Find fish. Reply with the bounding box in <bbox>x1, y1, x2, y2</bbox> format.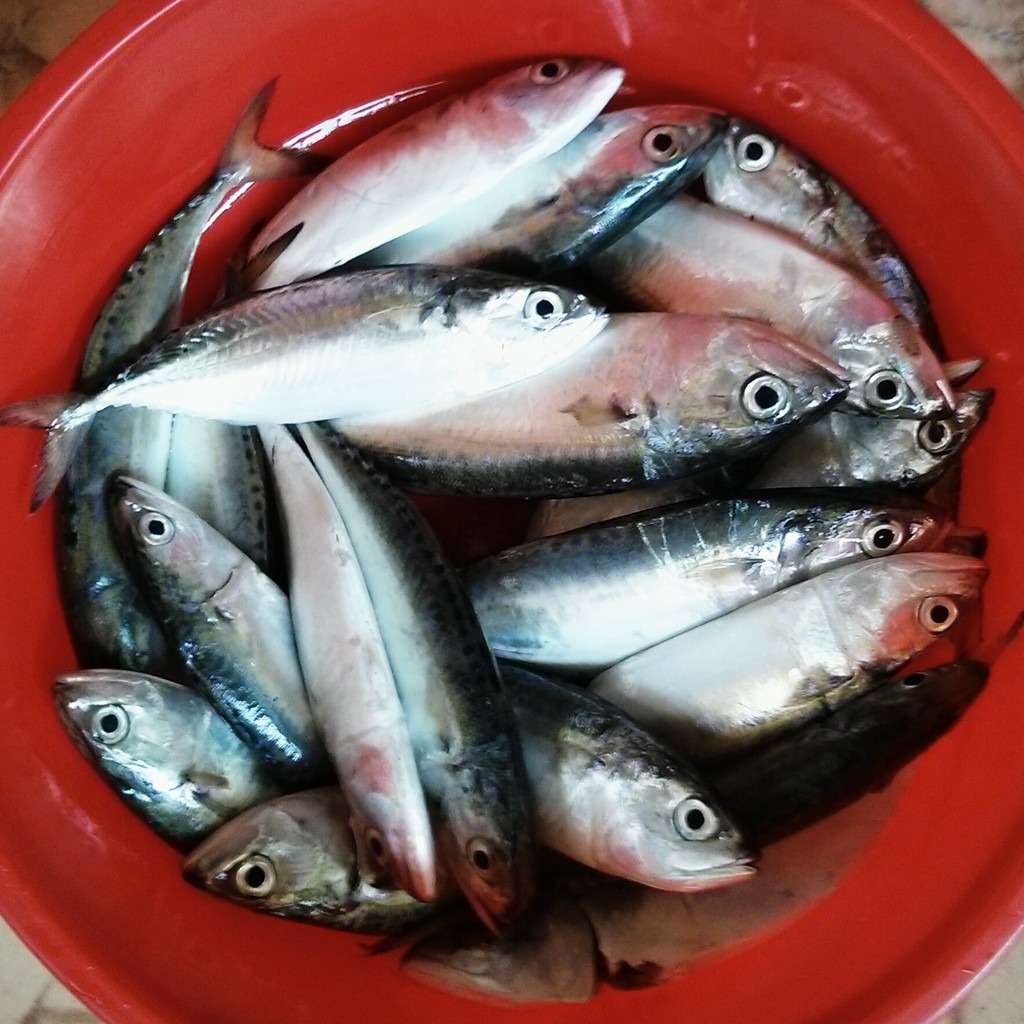
<bbox>247, 424, 443, 900</bbox>.
